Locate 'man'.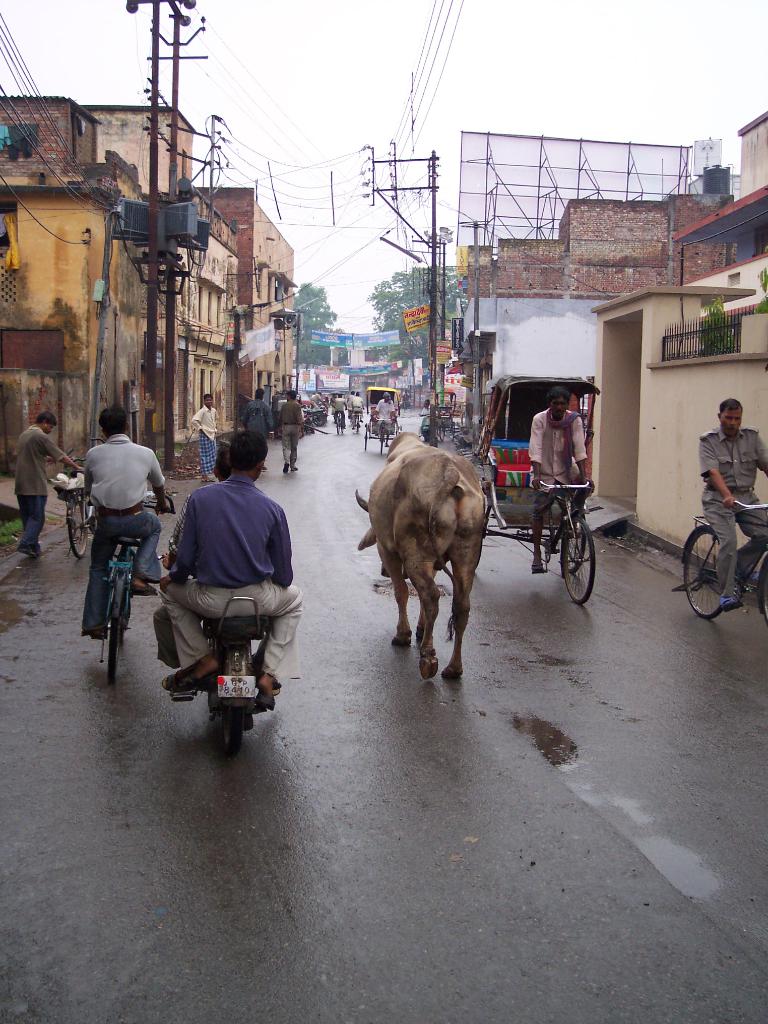
Bounding box: {"x1": 525, "y1": 383, "x2": 593, "y2": 579}.
